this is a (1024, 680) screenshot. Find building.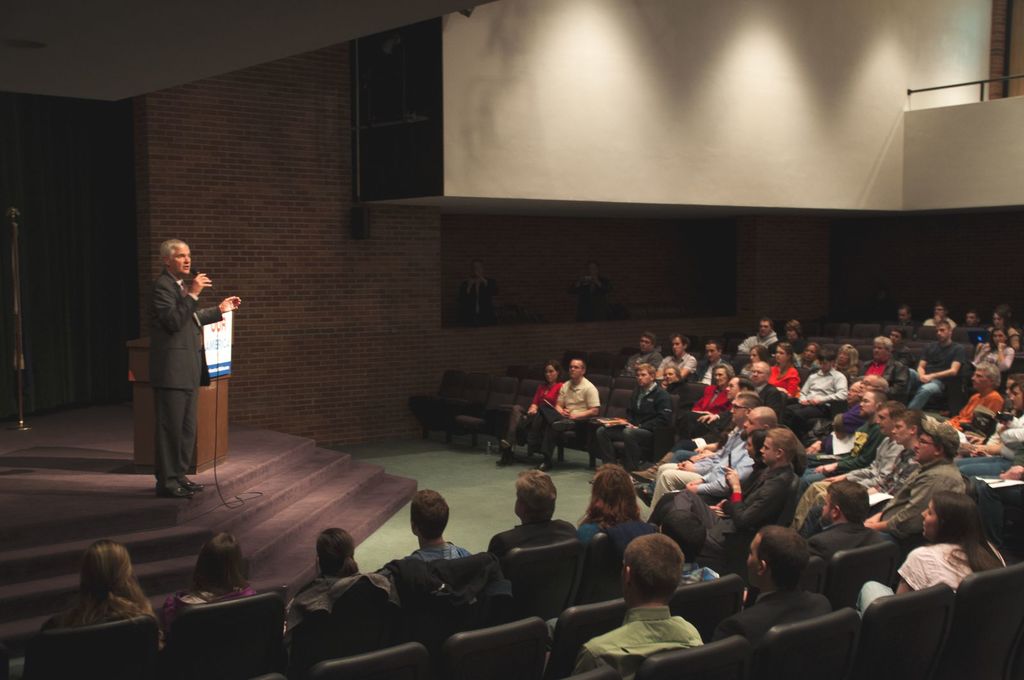
Bounding box: locate(1, 0, 1023, 679).
